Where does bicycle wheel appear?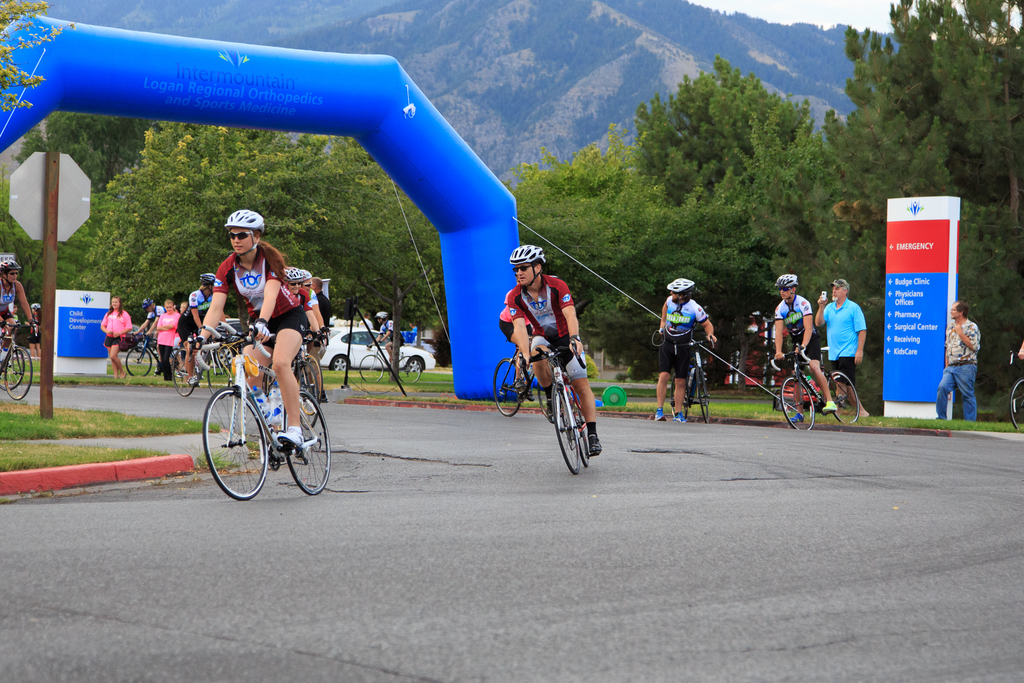
Appears at left=292, top=354, right=325, bottom=415.
